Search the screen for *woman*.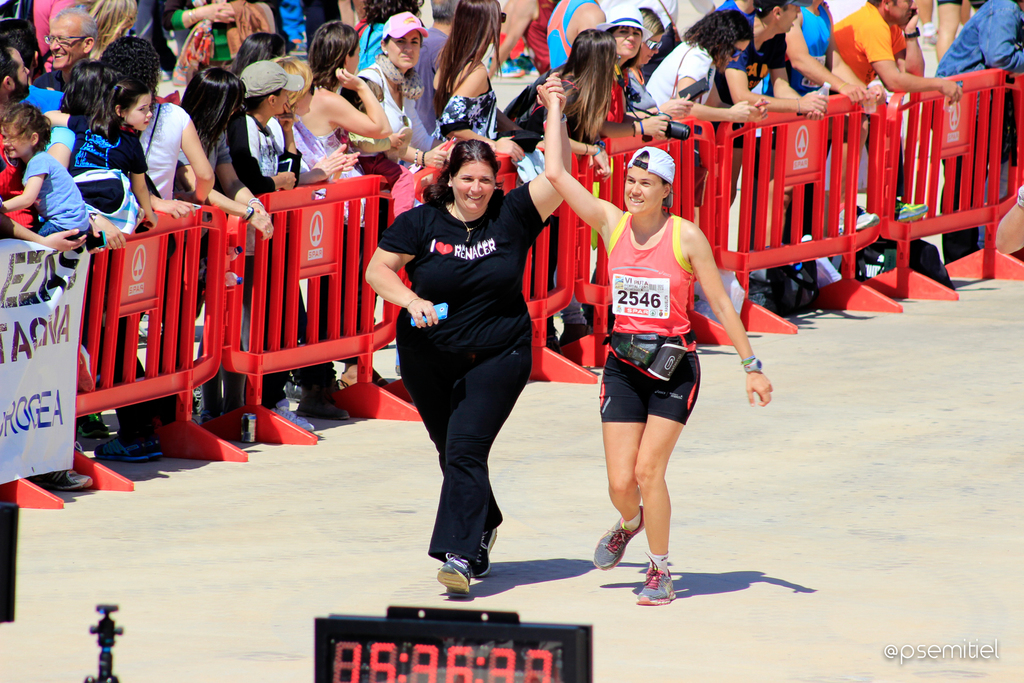
Found at l=353, t=10, r=449, b=378.
